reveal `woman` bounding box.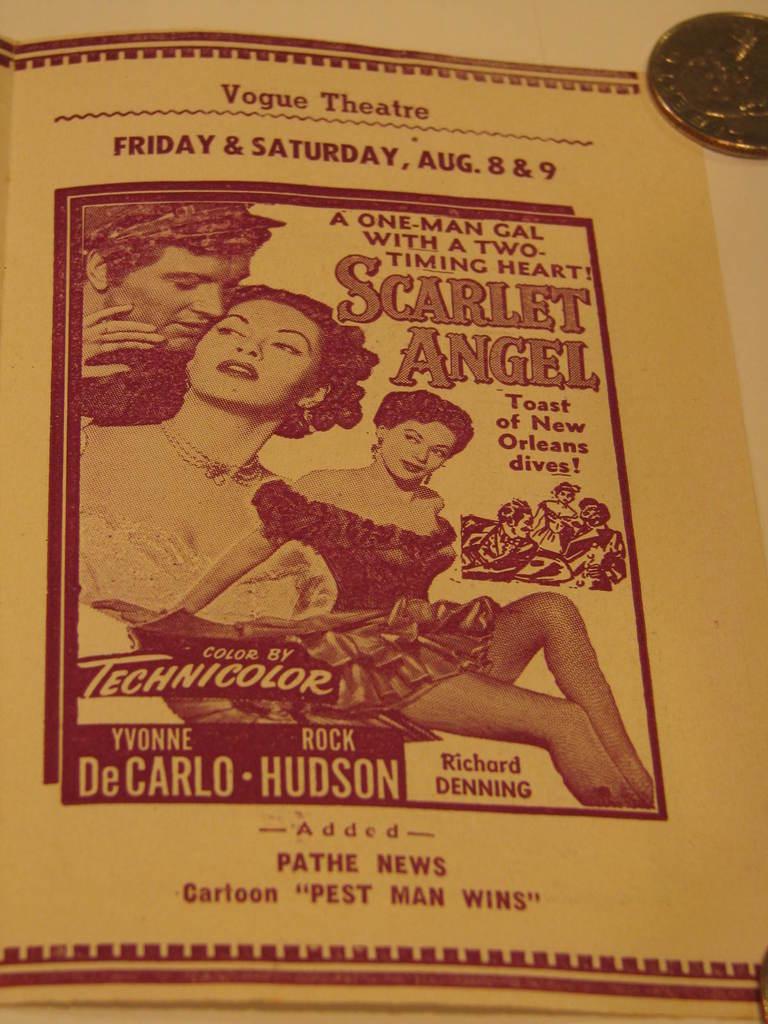
Revealed: bbox=[65, 279, 392, 660].
